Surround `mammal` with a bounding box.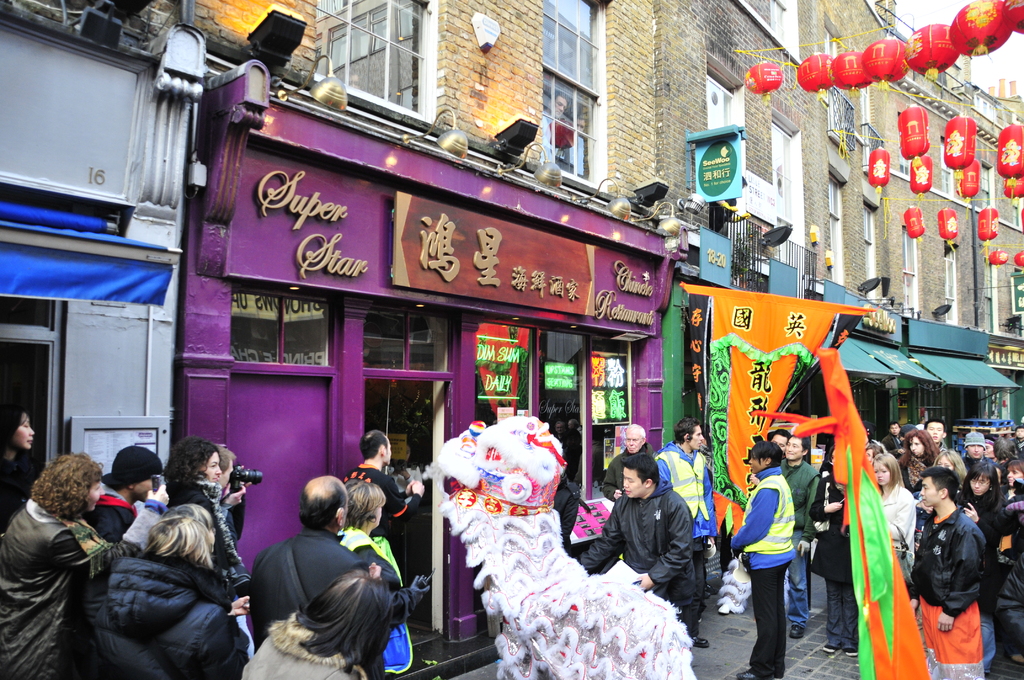
810 439 862 658.
